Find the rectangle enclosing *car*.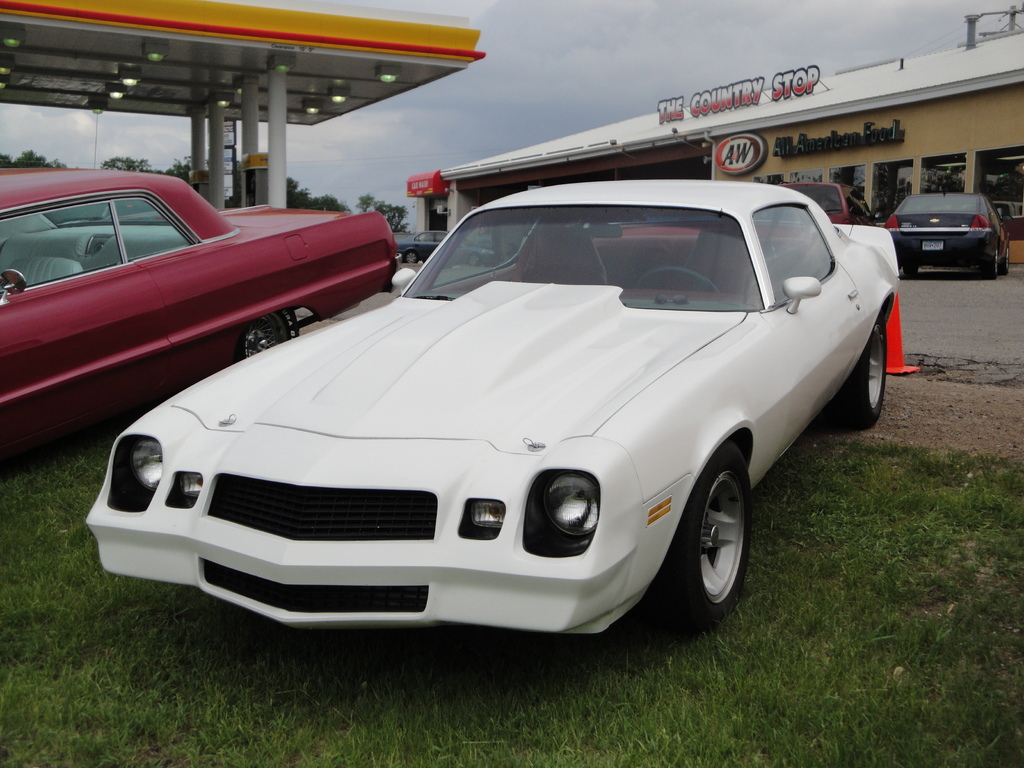
879/189/1011/275.
